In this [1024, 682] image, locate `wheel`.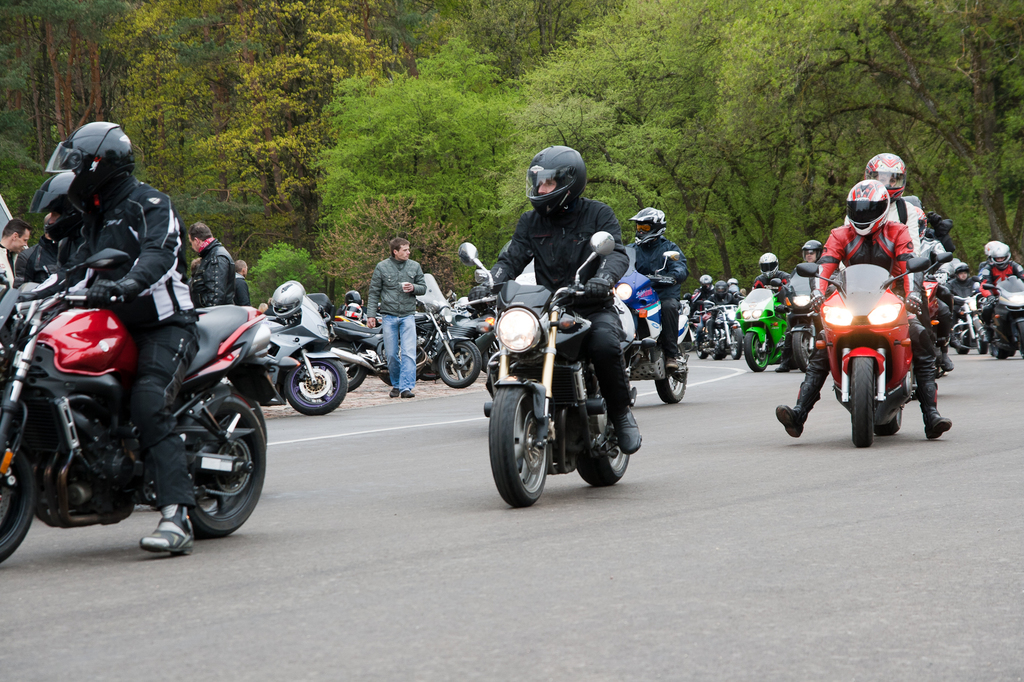
Bounding box: <bbox>577, 385, 631, 484</bbox>.
